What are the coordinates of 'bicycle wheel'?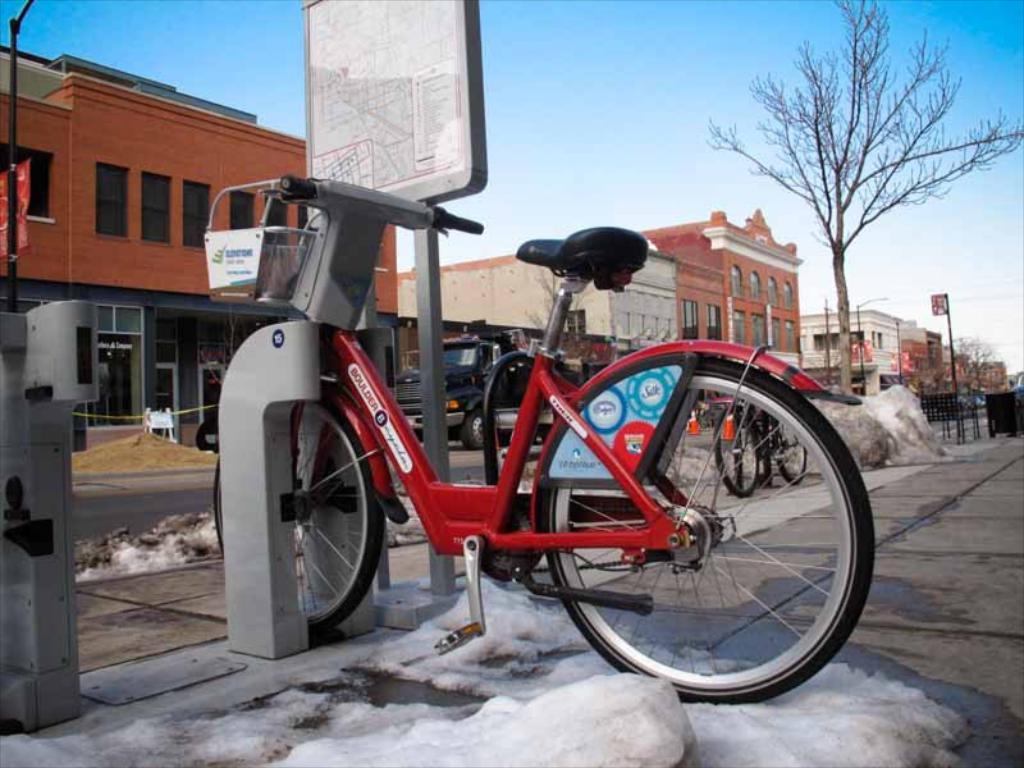
<bbox>538, 353, 877, 708</bbox>.
